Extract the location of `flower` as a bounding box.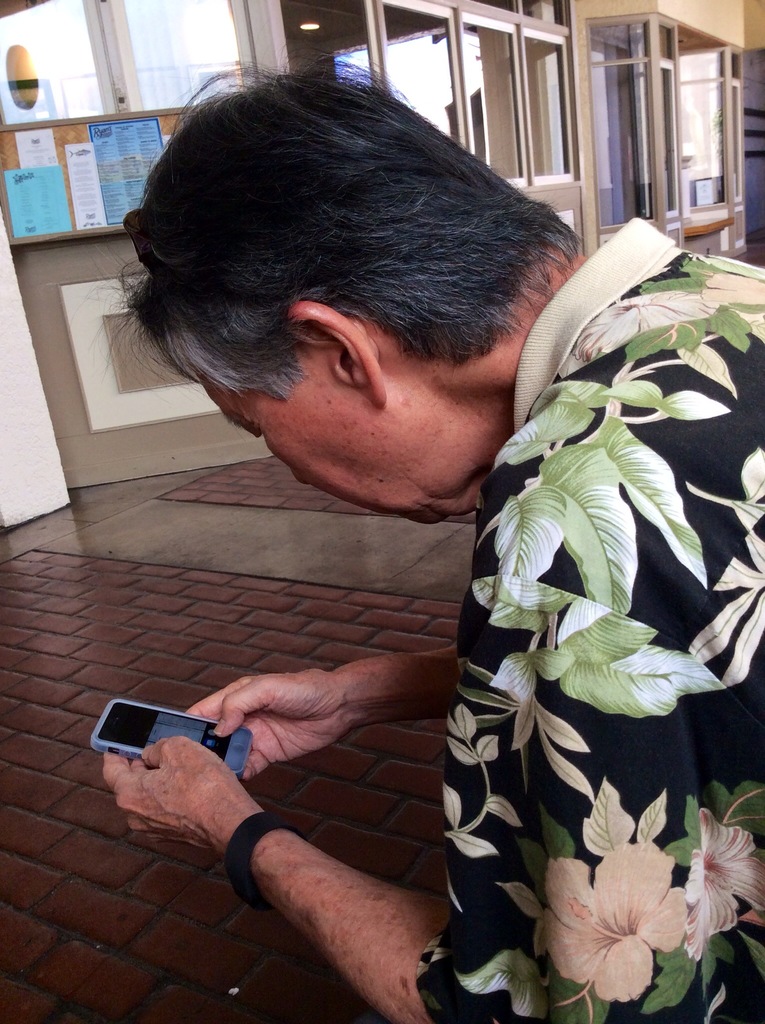
bbox(684, 804, 764, 956).
